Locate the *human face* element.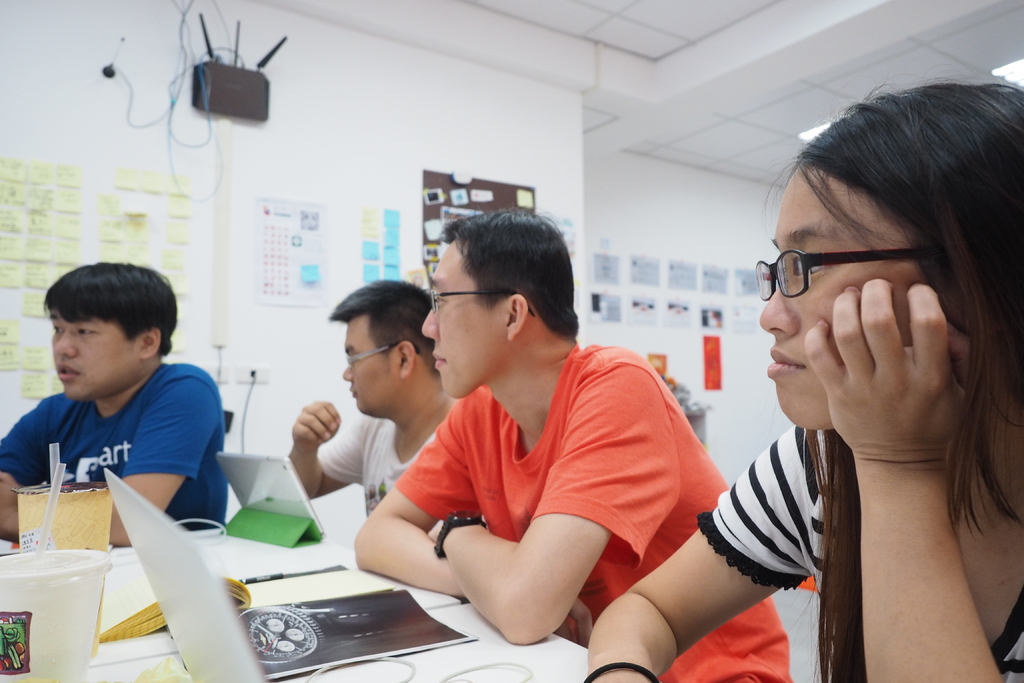
Element bbox: x1=52 y1=302 x2=138 y2=406.
